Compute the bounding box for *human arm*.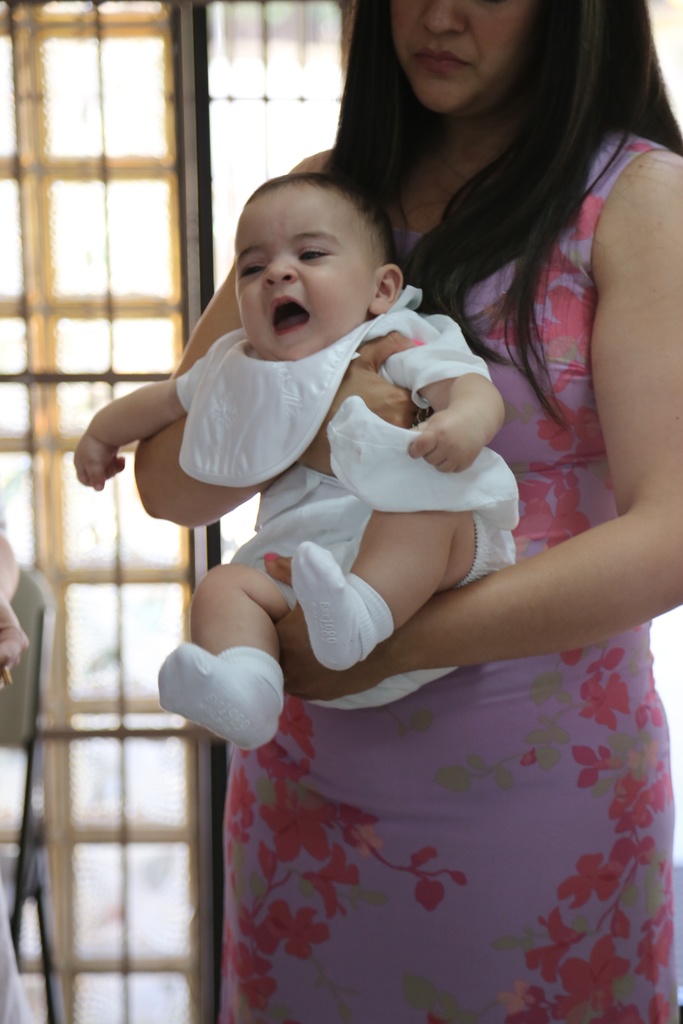
region(141, 149, 434, 536).
